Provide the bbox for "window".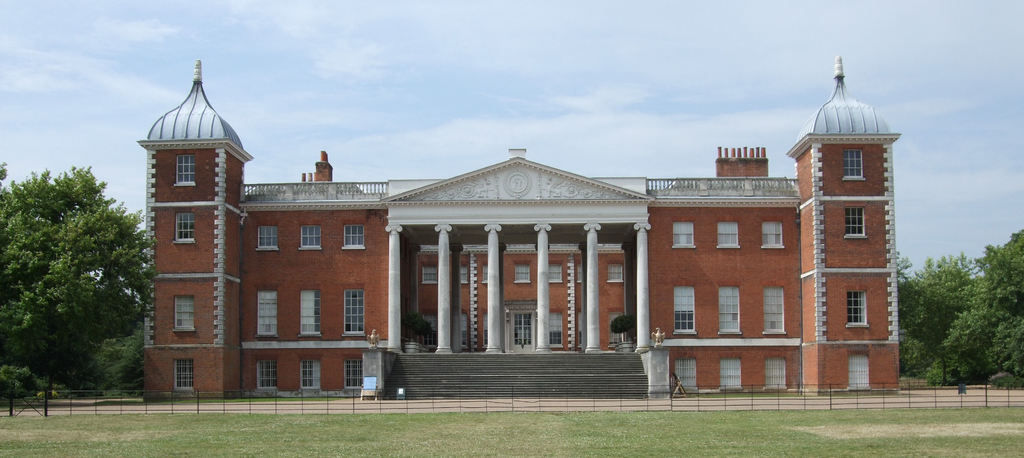
{"left": 173, "top": 356, "right": 195, "bottom": 391}.
